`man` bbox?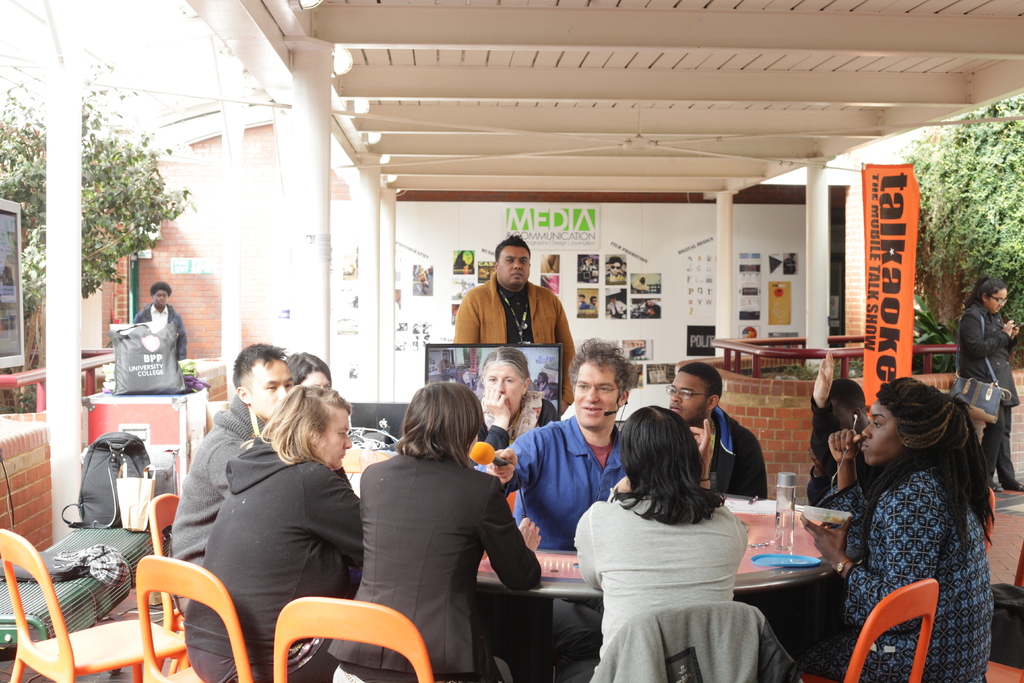
[left=662, top=362, right=767, bottom=499]
